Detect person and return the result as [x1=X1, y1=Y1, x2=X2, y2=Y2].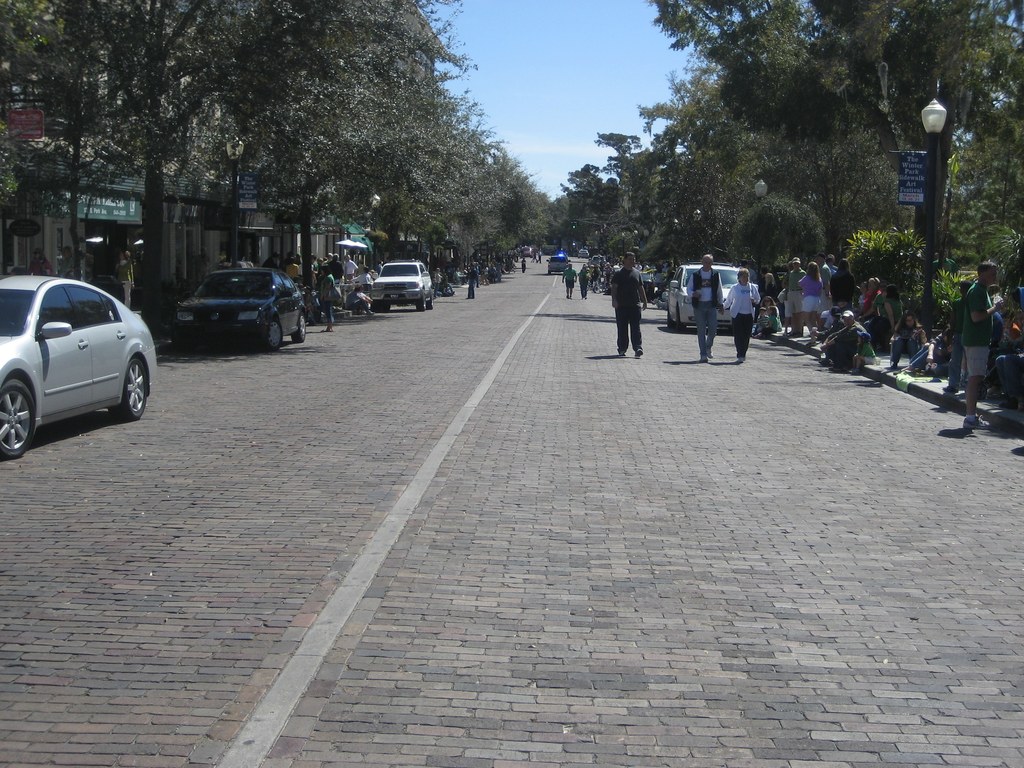
[x1=726, y1=268, x2=762, y2=359].
